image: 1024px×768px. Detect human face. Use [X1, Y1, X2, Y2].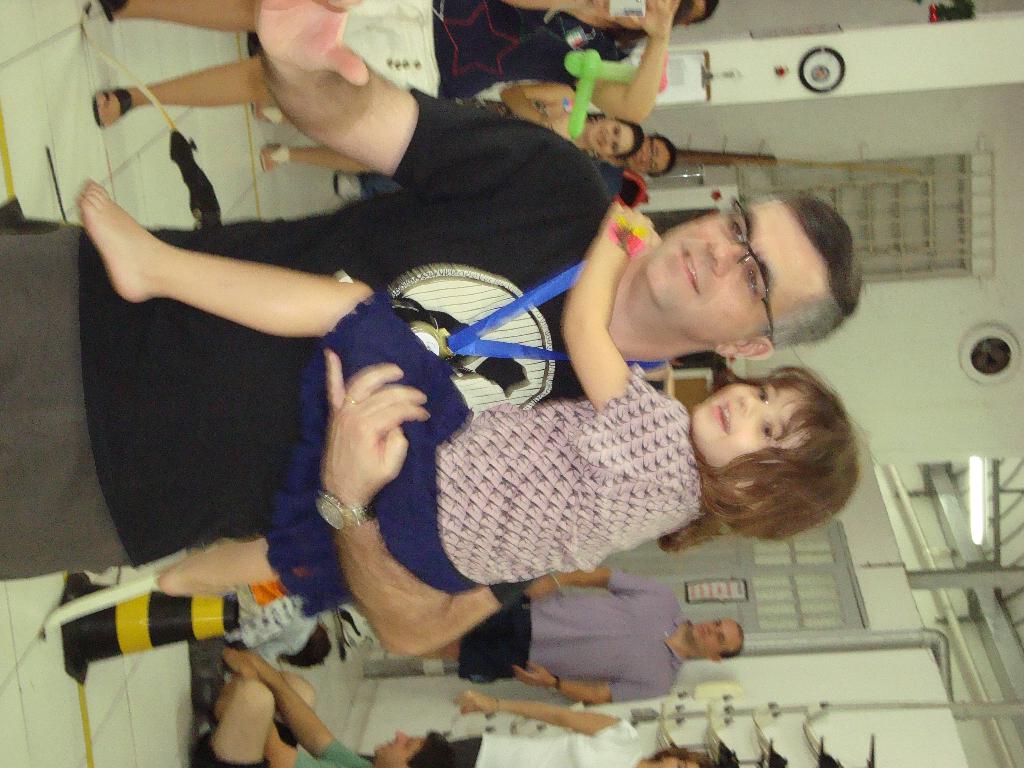
[374, 726, 424, 767].
